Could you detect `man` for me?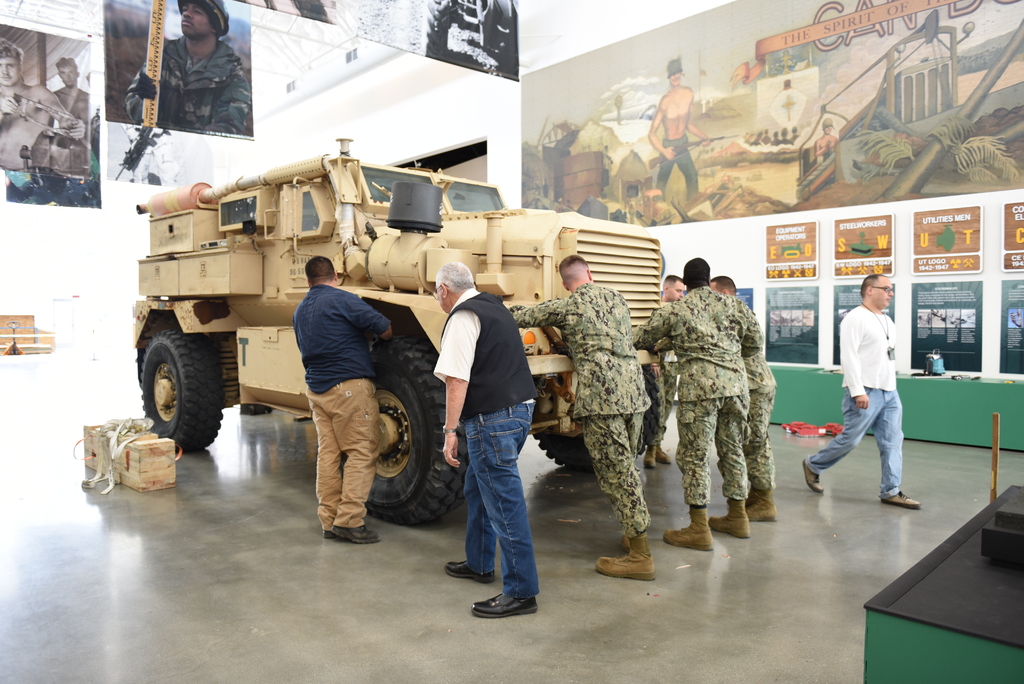
Detection result: x1=438, y1=258, x2=537, y2=621.
